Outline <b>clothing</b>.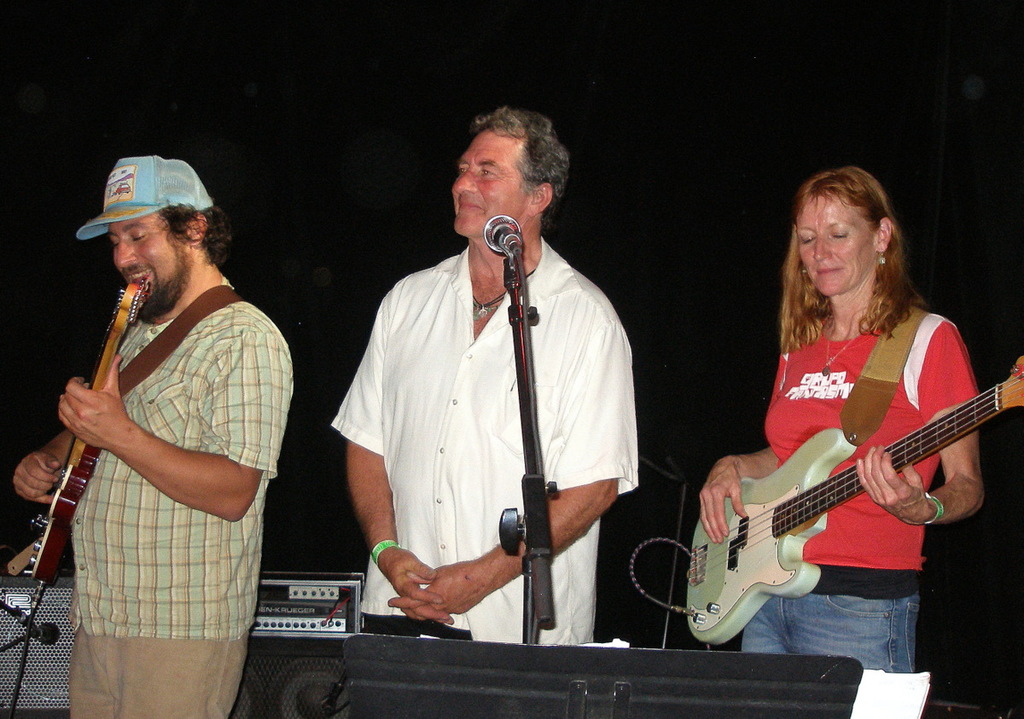
Outline: box=[737, 299, 975, 676].
